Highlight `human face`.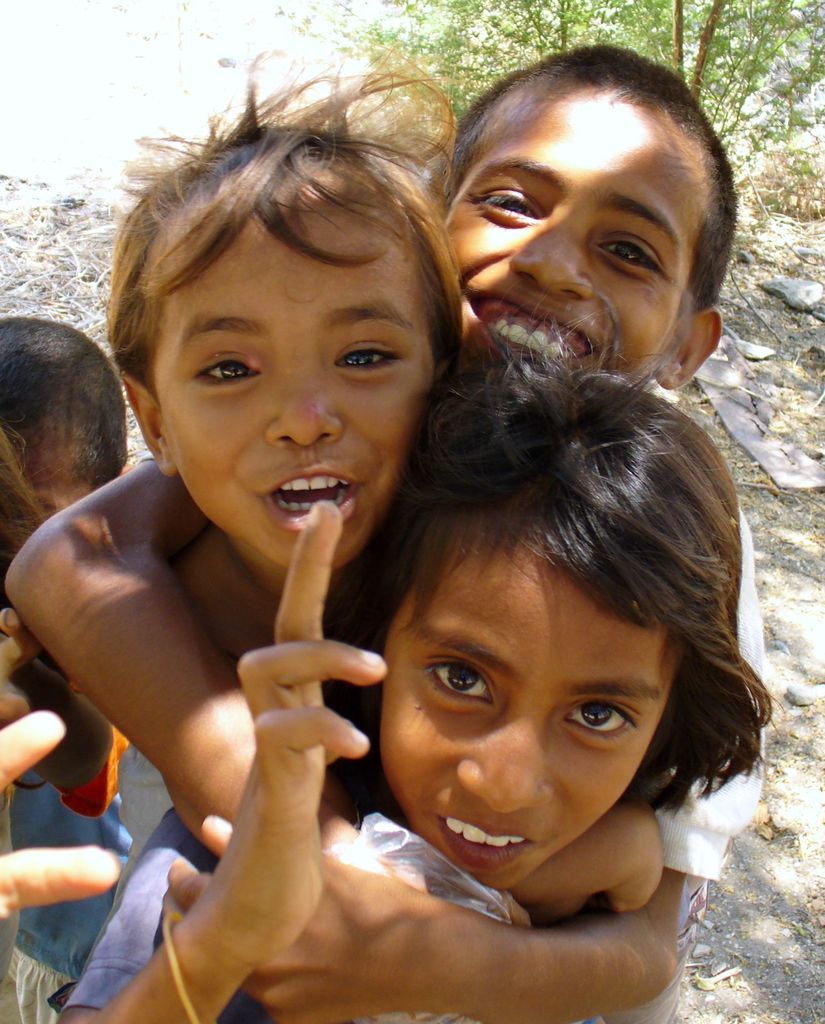
Highlighted region: left=155, top=213, right=429, bottom=568.
